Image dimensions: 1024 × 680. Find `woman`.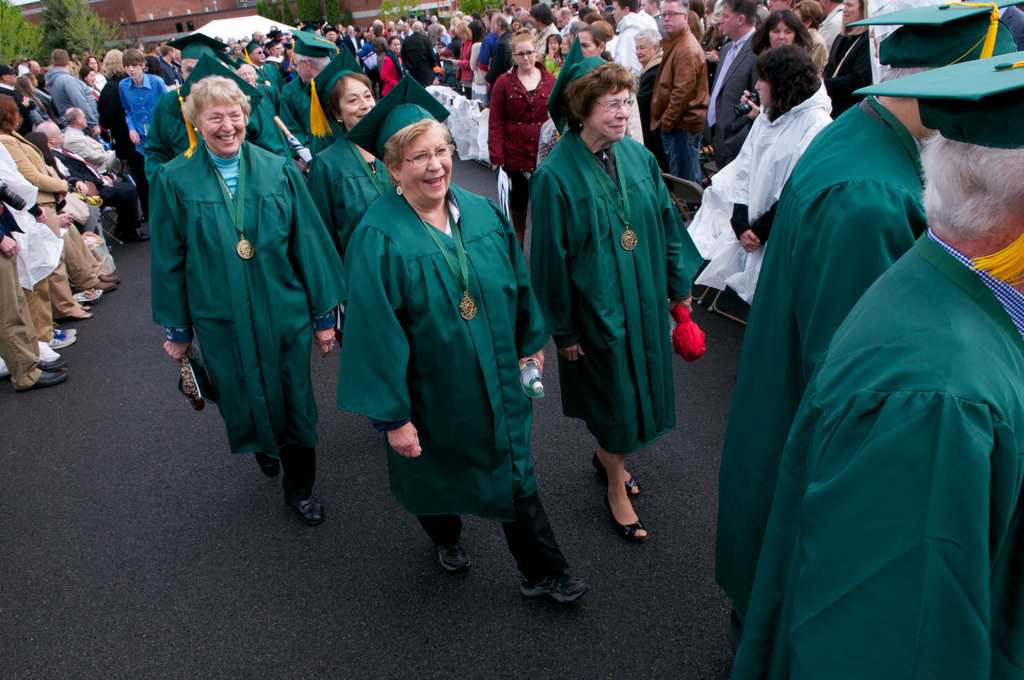
529:56:703:547.
